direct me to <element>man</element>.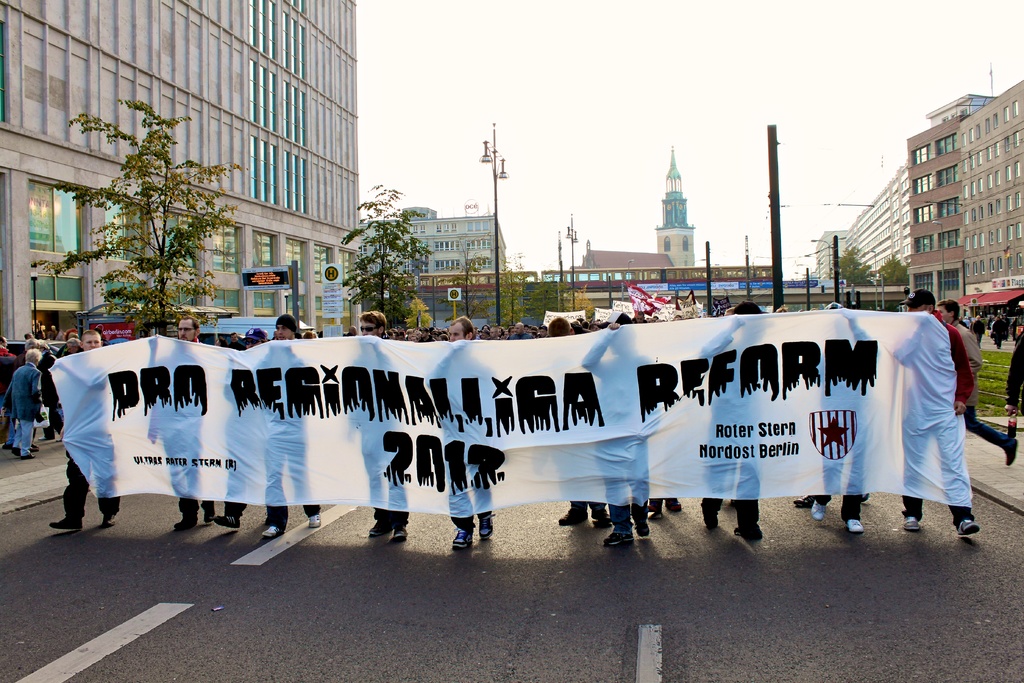
Direction: <region>51, 331, 119, 531</region>.
